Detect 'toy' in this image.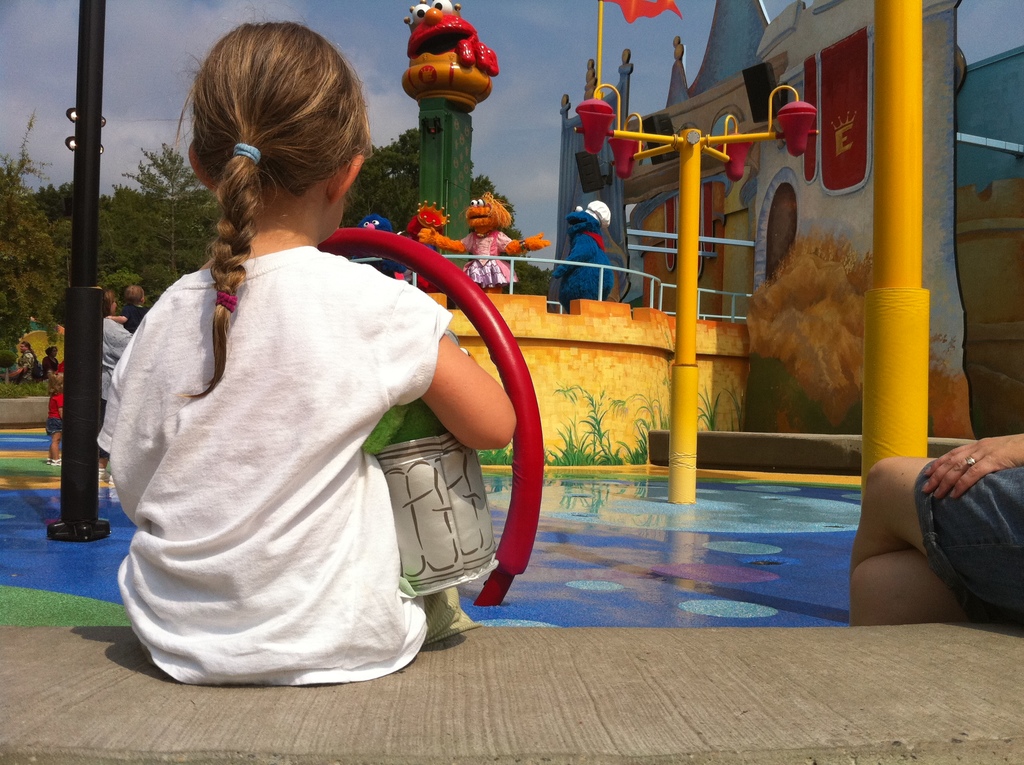
Detection: box(424, 198, 460, 264).
